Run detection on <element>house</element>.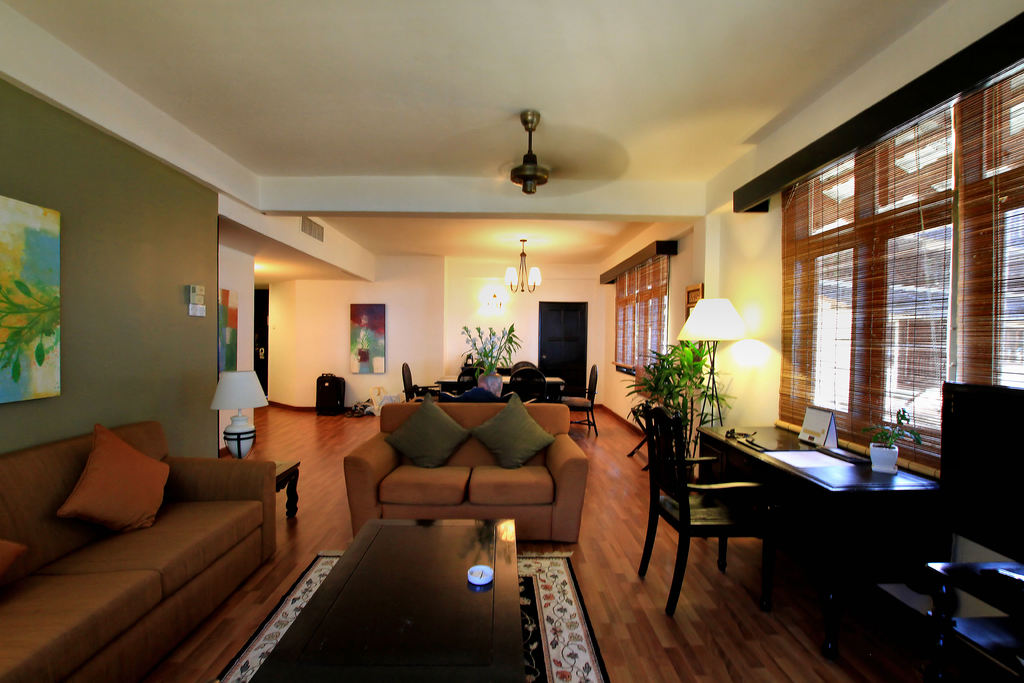
Result: (0, 4, 1023, 682).
